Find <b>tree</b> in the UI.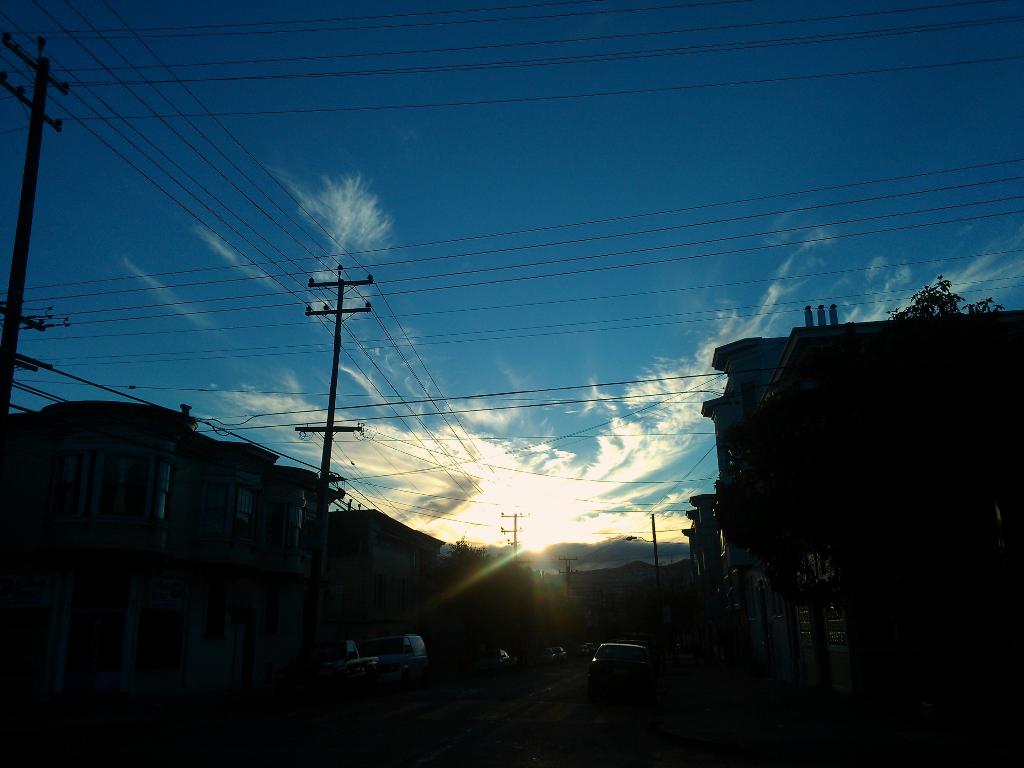
UI element at Rect(884, 274, 1005, 323).
